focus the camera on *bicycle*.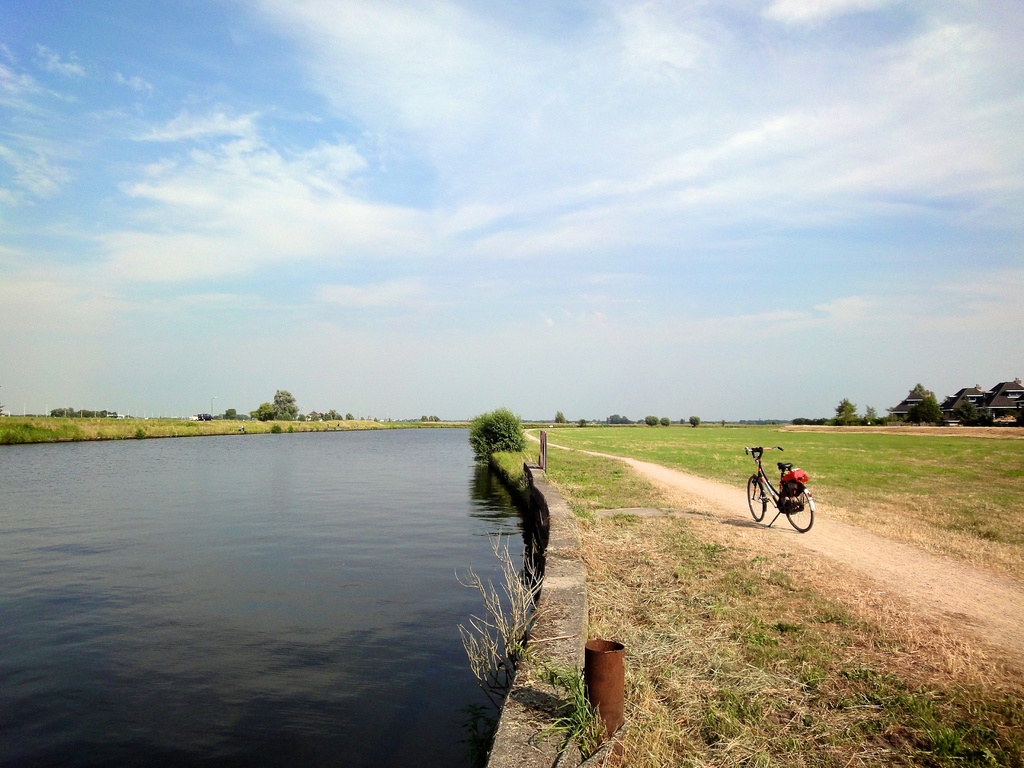
Focus region: bbox=[745, 445, 826, 539].
